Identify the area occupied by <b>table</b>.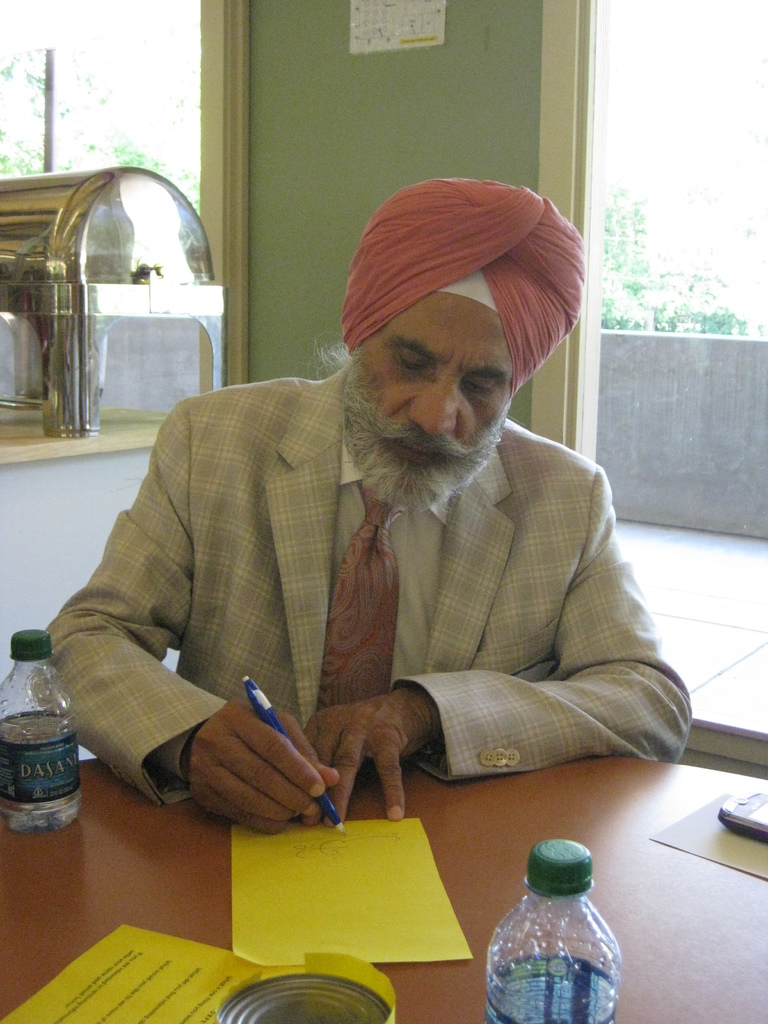
Area: box=[0, 744, 767, 1023].
